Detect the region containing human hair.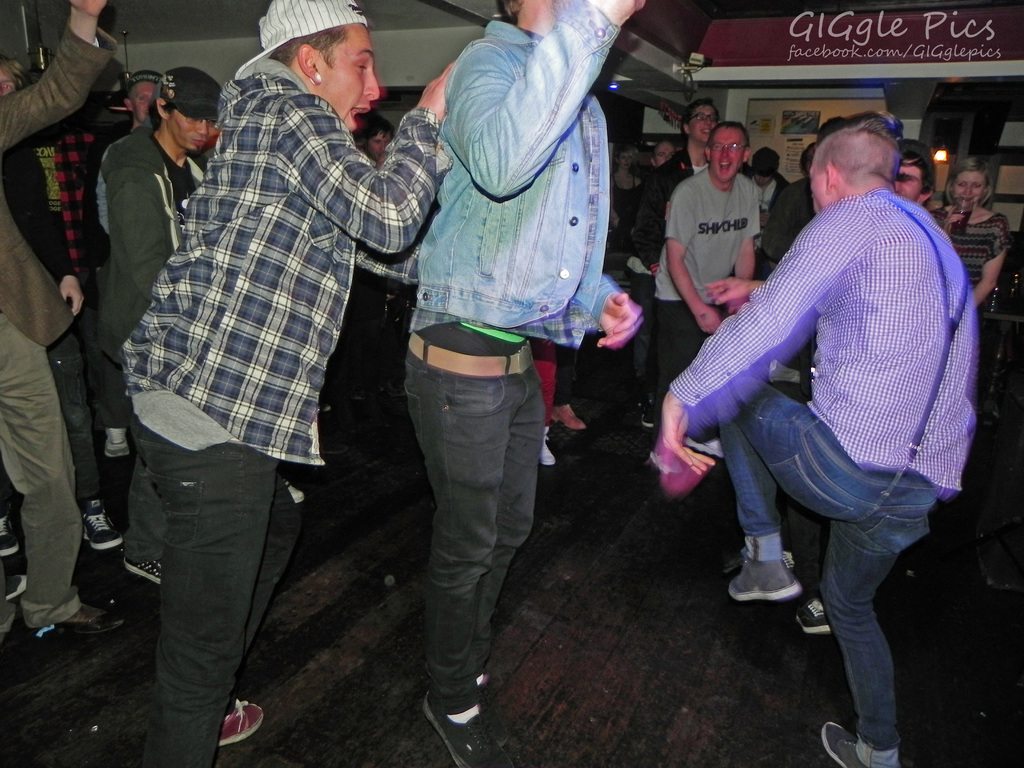
803/140/815/184.
